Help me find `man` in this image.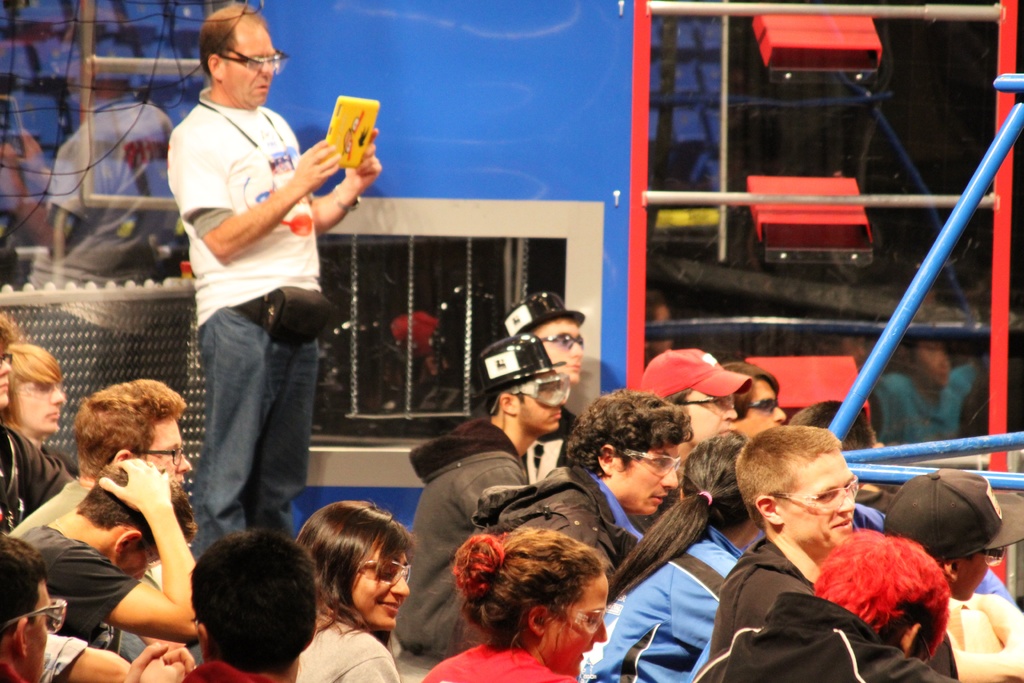
Found it: [left=699, top=514, right=971, bottom=682].
